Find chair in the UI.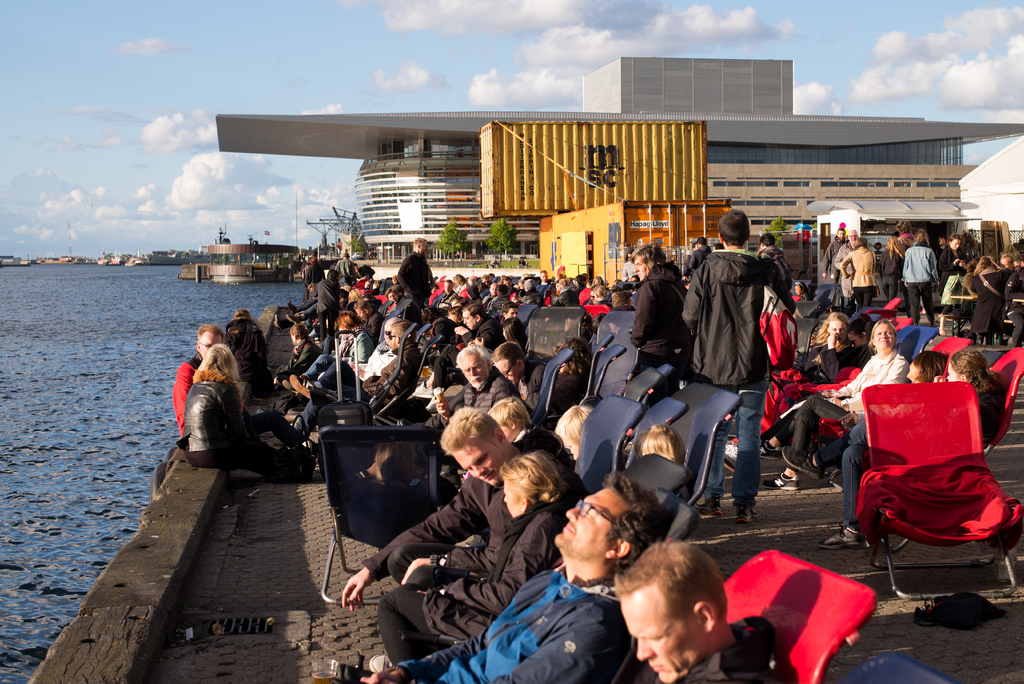
UI element at BBox(601, 309, 622, 338).
